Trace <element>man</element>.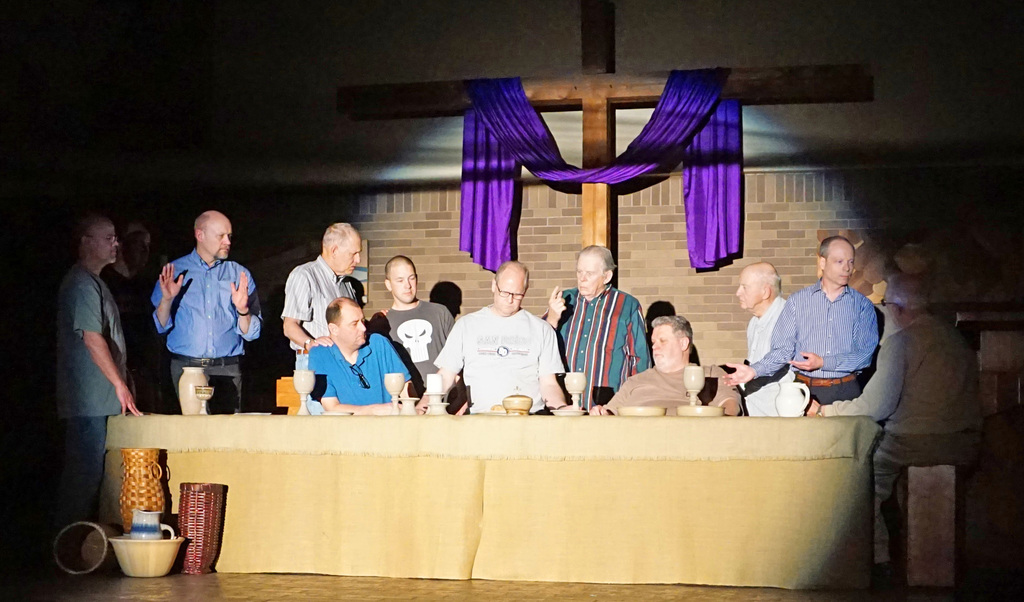
Traced to [144, 213, 254, 410].
